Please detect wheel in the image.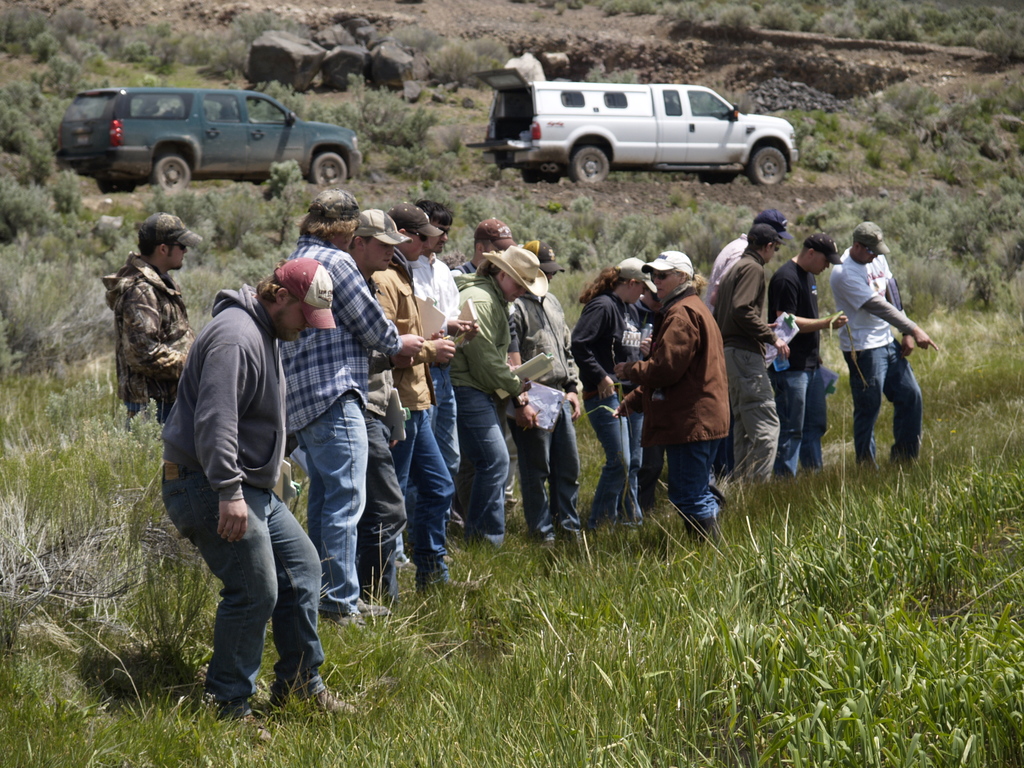
(701, 171, 737, 185).
